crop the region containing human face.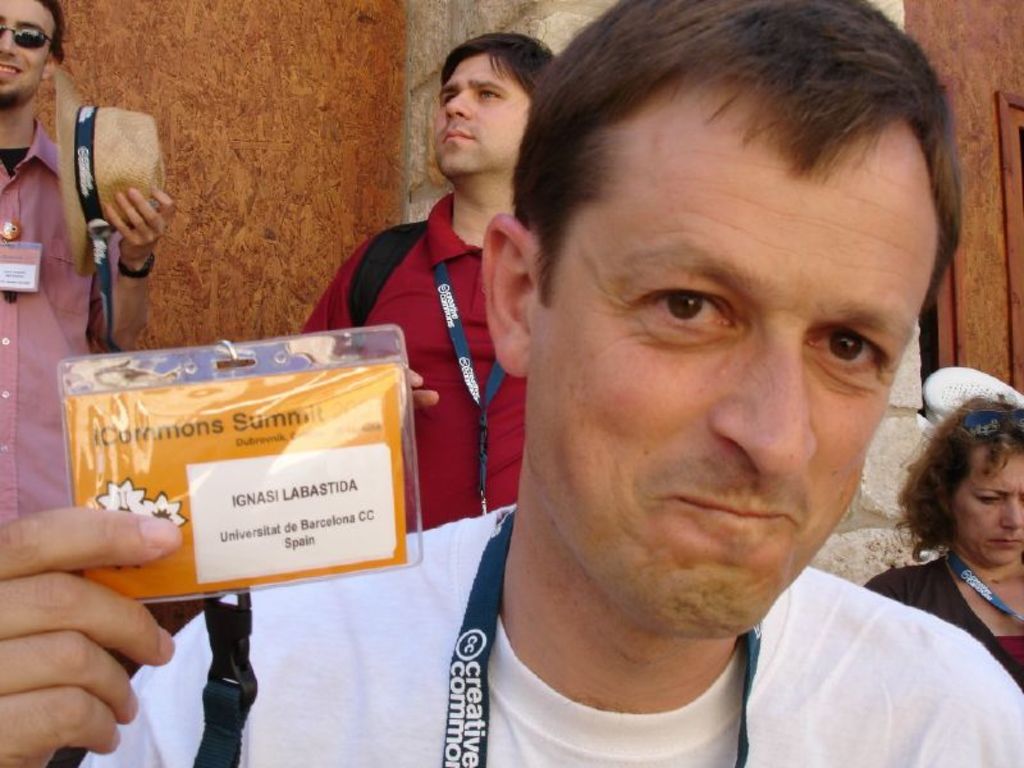
Crop region: box=[530, 160, 937, 641].
